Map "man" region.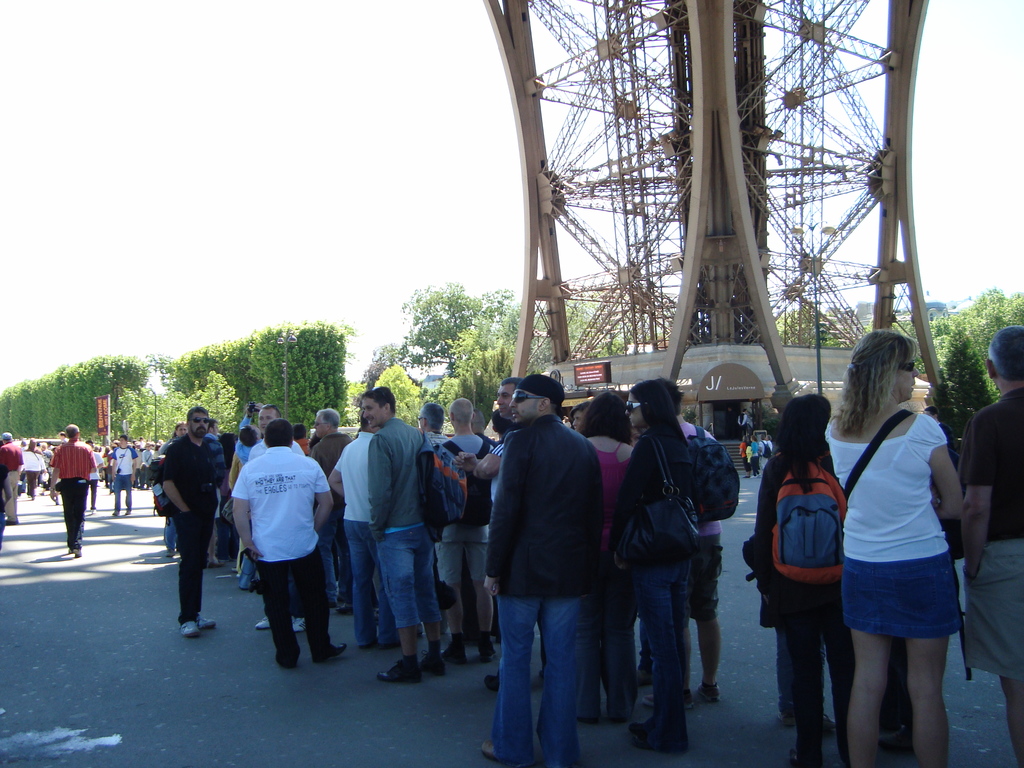
Mapped to box(113, 435, 138, 516).
